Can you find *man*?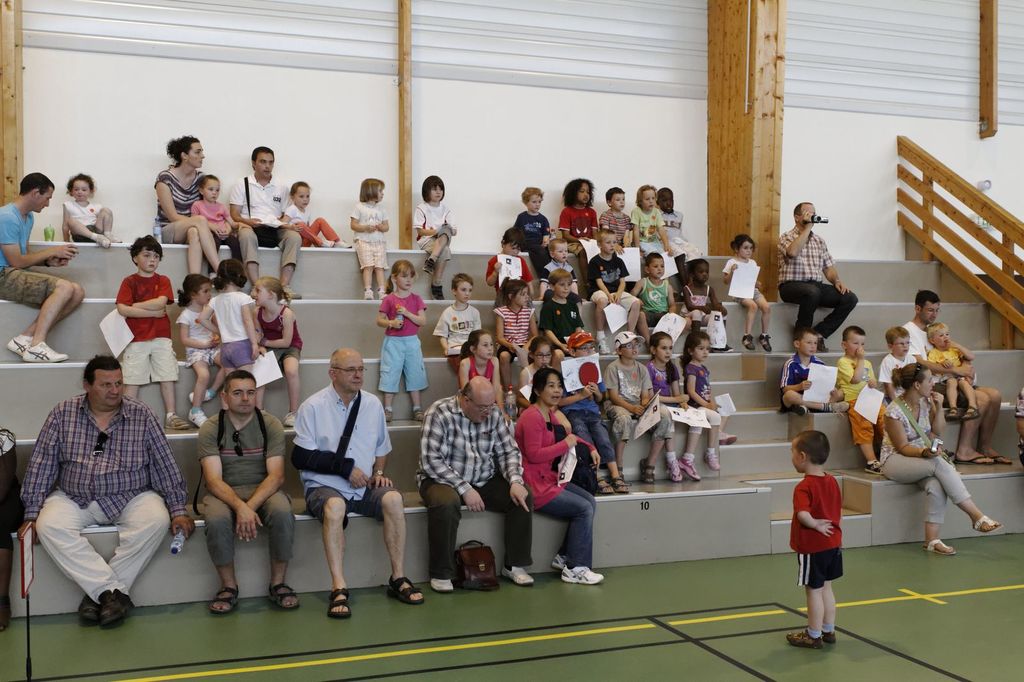
Yes, bounding box: <bbox>414, 372, 538, 595</bbox>.
